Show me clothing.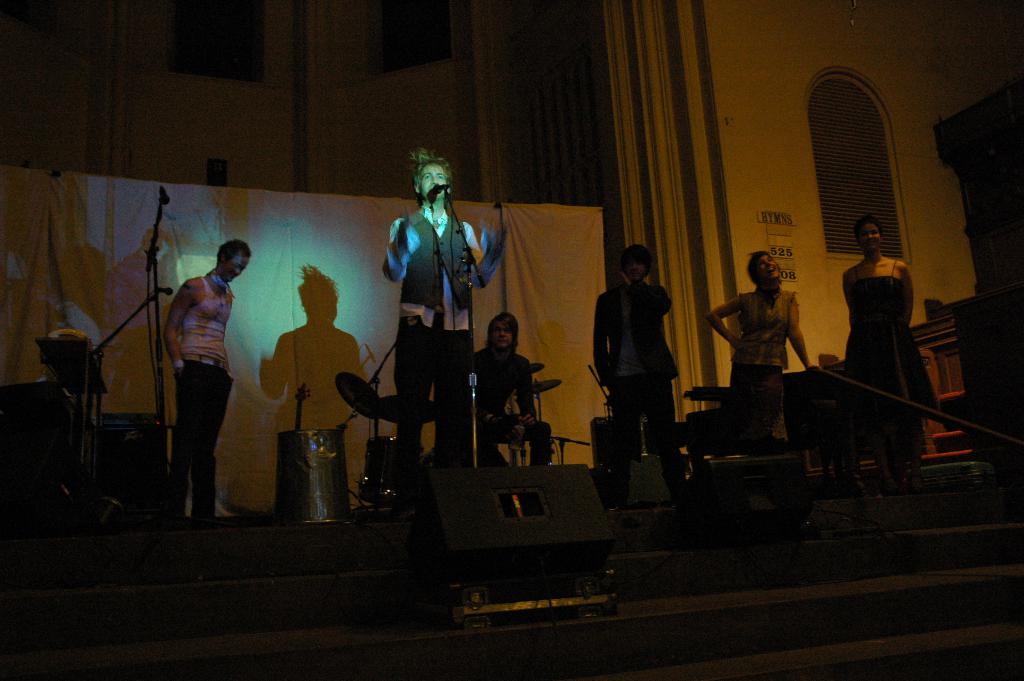
clothing is here: 148:252:241:486.
